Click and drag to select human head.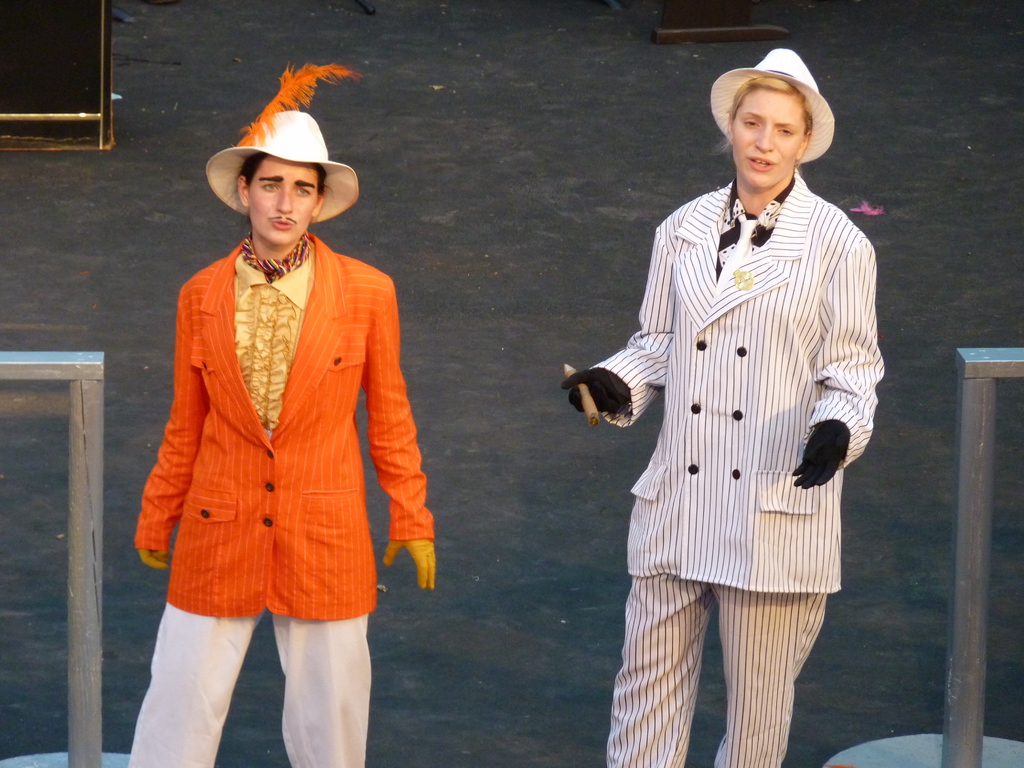
Selection: 710 36 844 191.
